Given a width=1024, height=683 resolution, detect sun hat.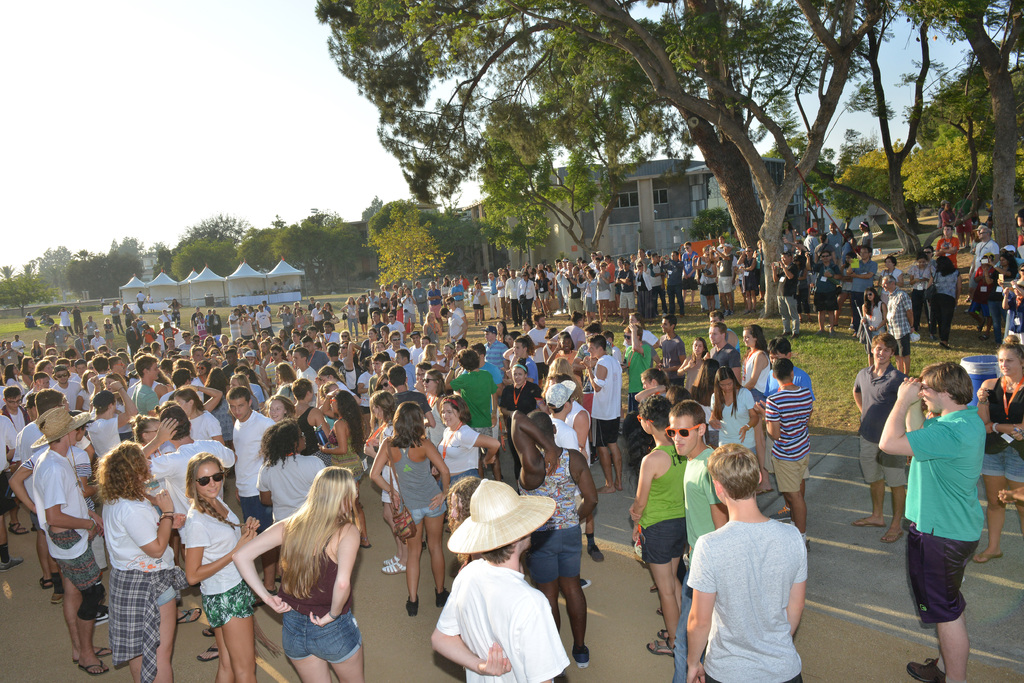
Rect(448, 478, 555, 549).
